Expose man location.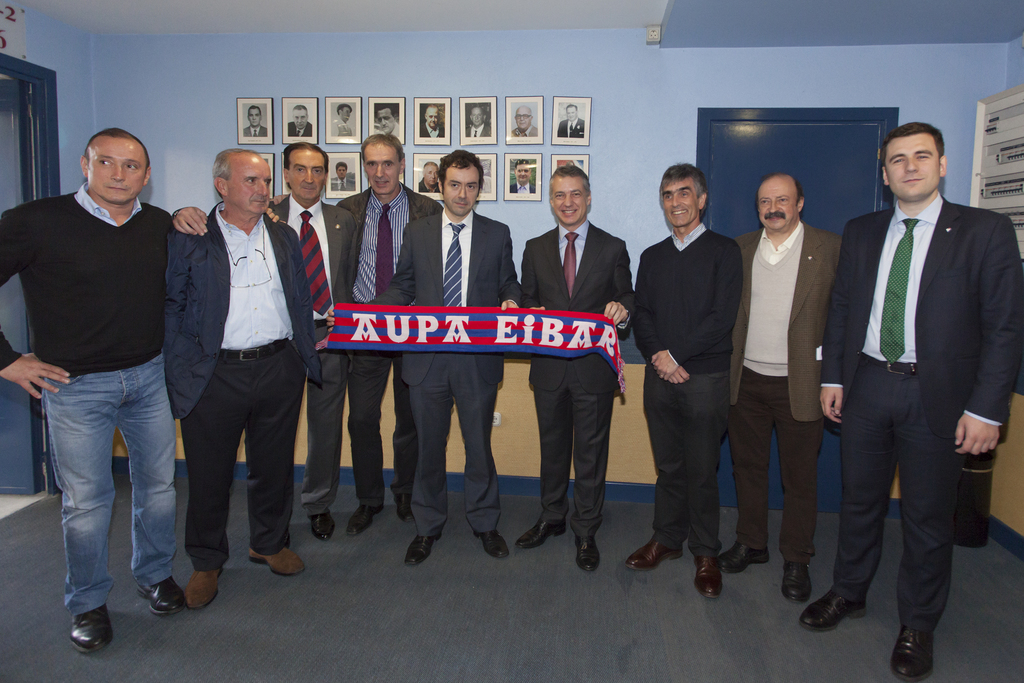
Exposed at rect(0, 130, 279, 657).
